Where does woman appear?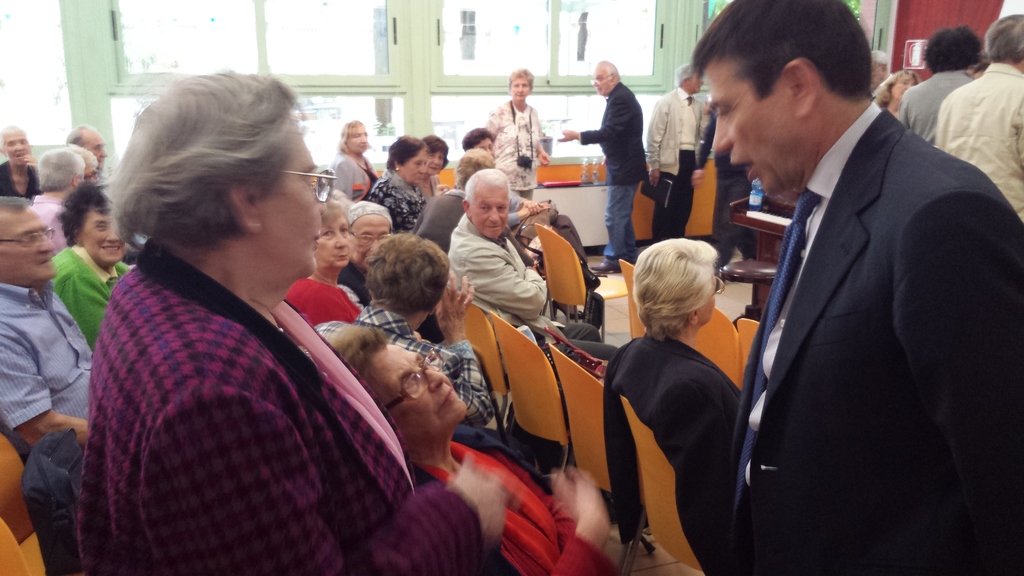
Appears at box(76, 92, 408, 575).
